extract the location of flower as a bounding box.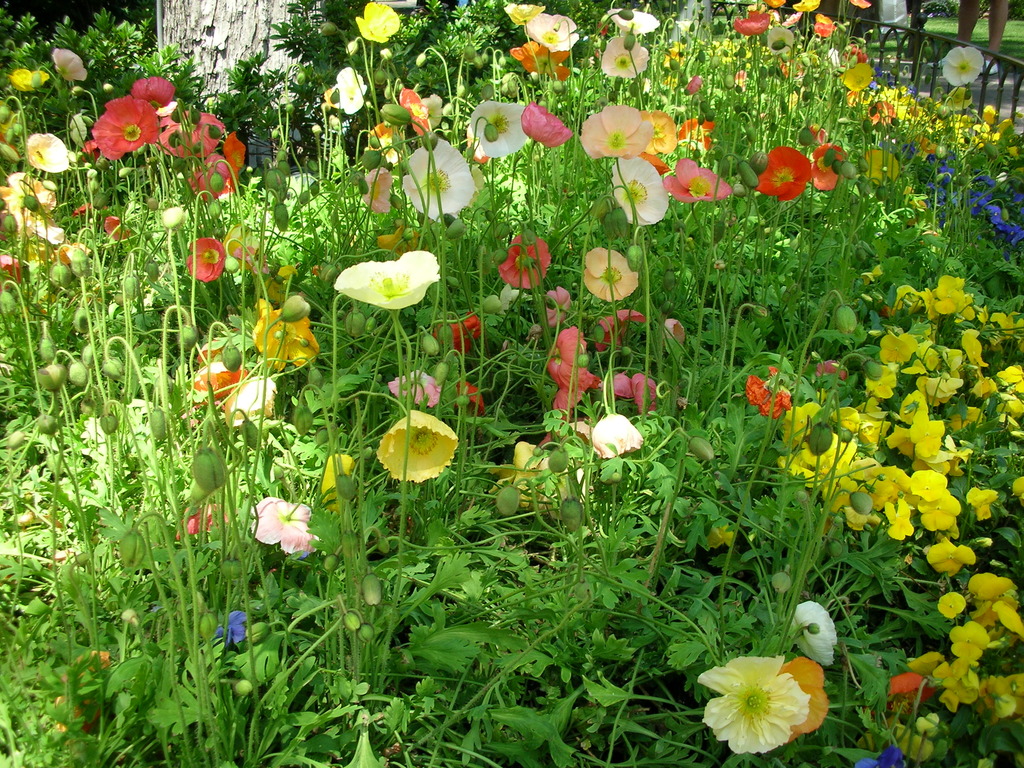
{"left": 596, "top": 410, "right": 651, "bottom": 454}.
